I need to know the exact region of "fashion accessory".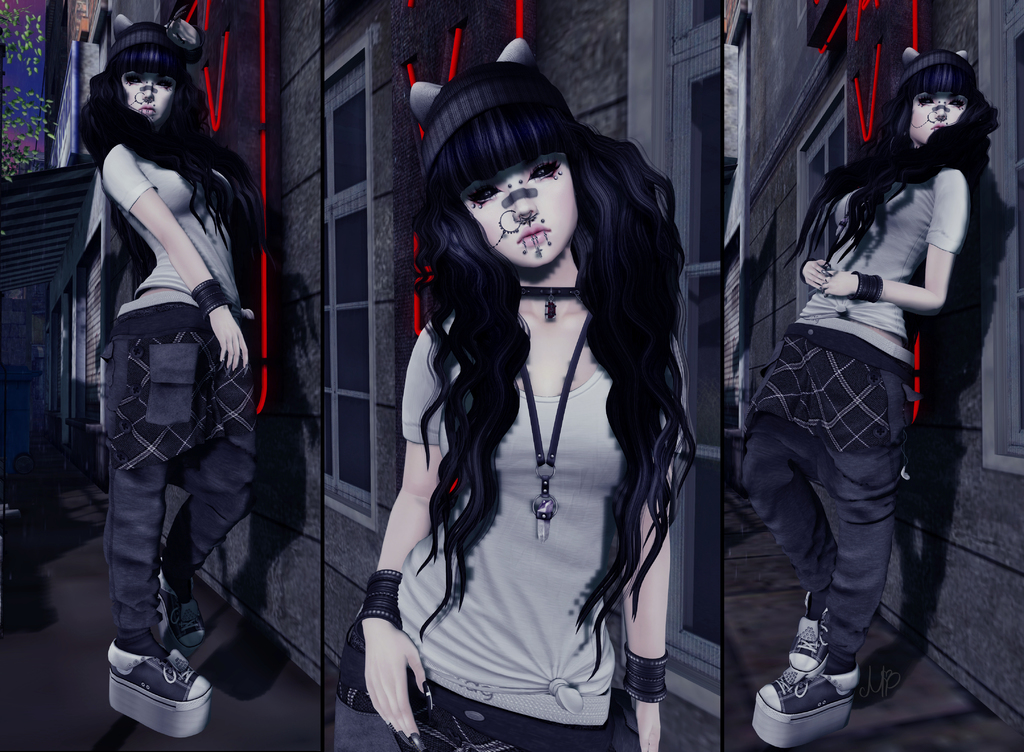
Region: <region>151, 557, 206, 658</region>.
